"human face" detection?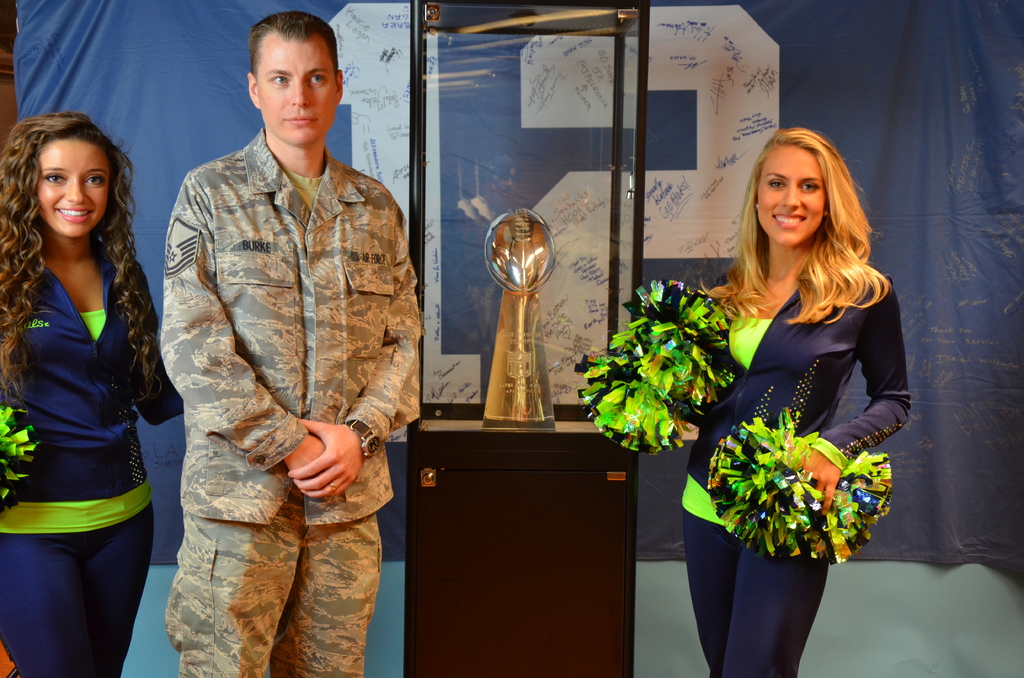
{"left": 259, "top": 40, "right": 335, "bottom": 149}
